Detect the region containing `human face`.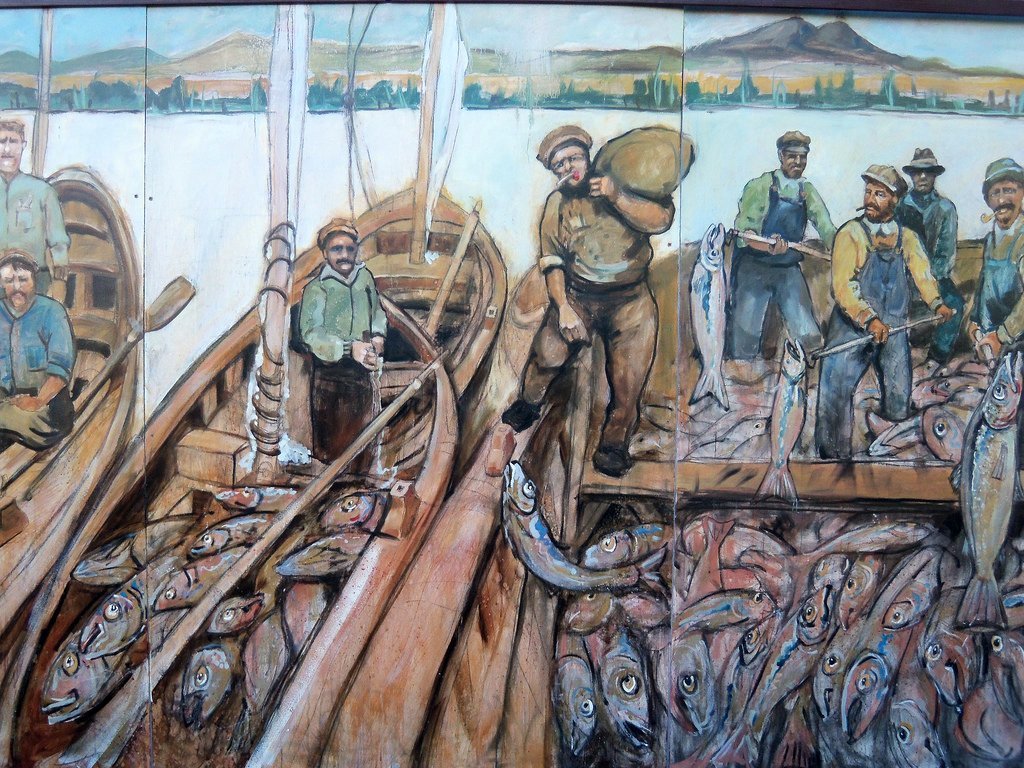
rect(548, 146, 590, 187).
